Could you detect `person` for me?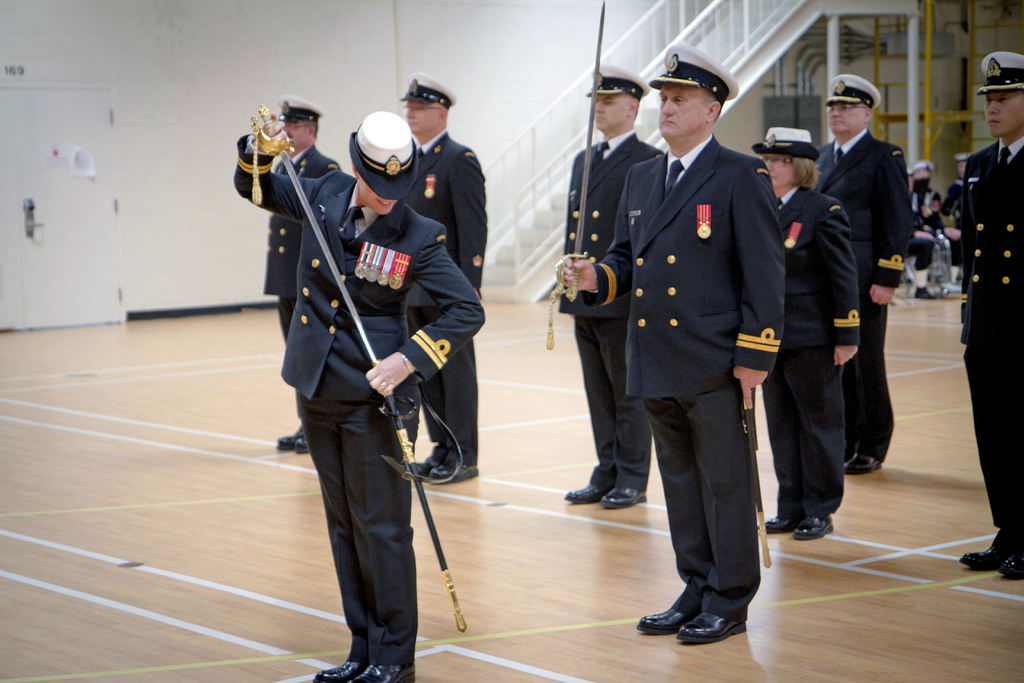
Detection result: [x1=248, y1=98, x2=446, y2=668].
